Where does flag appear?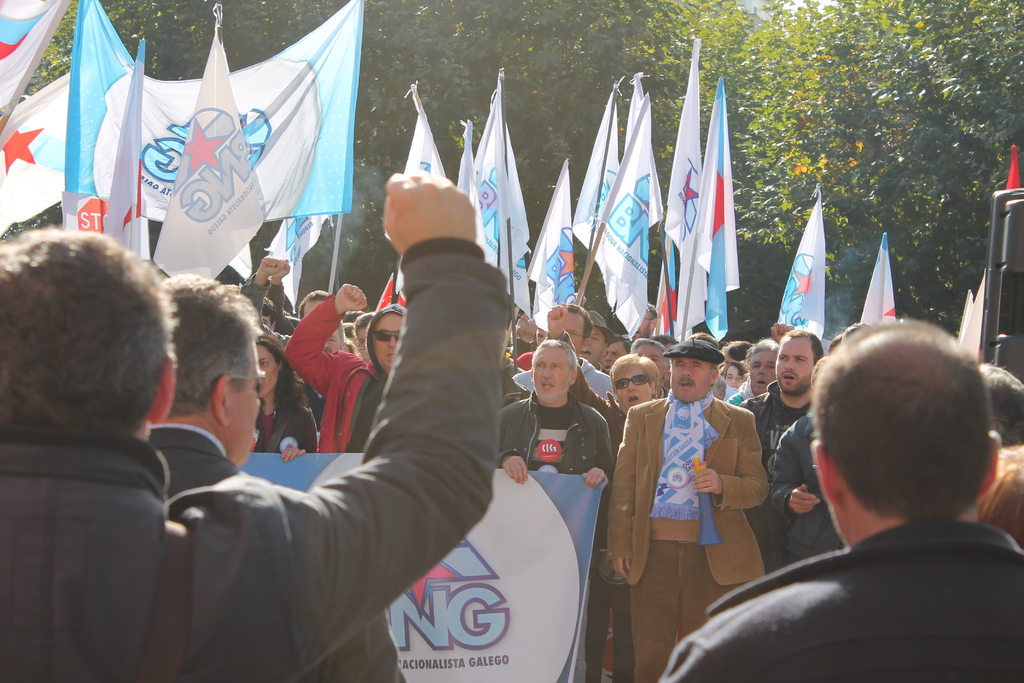
Appears at 0, 0, 67, 119.
